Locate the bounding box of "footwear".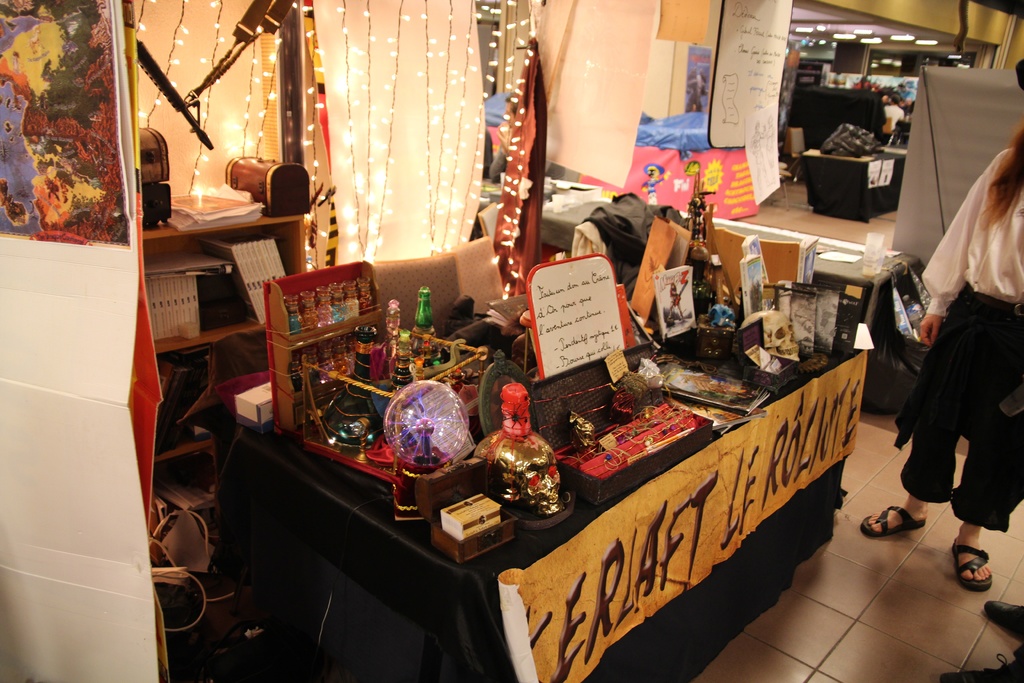
Bounding box: {"left": 859, "top": 505, "right": 925, "bottom": 538}.
